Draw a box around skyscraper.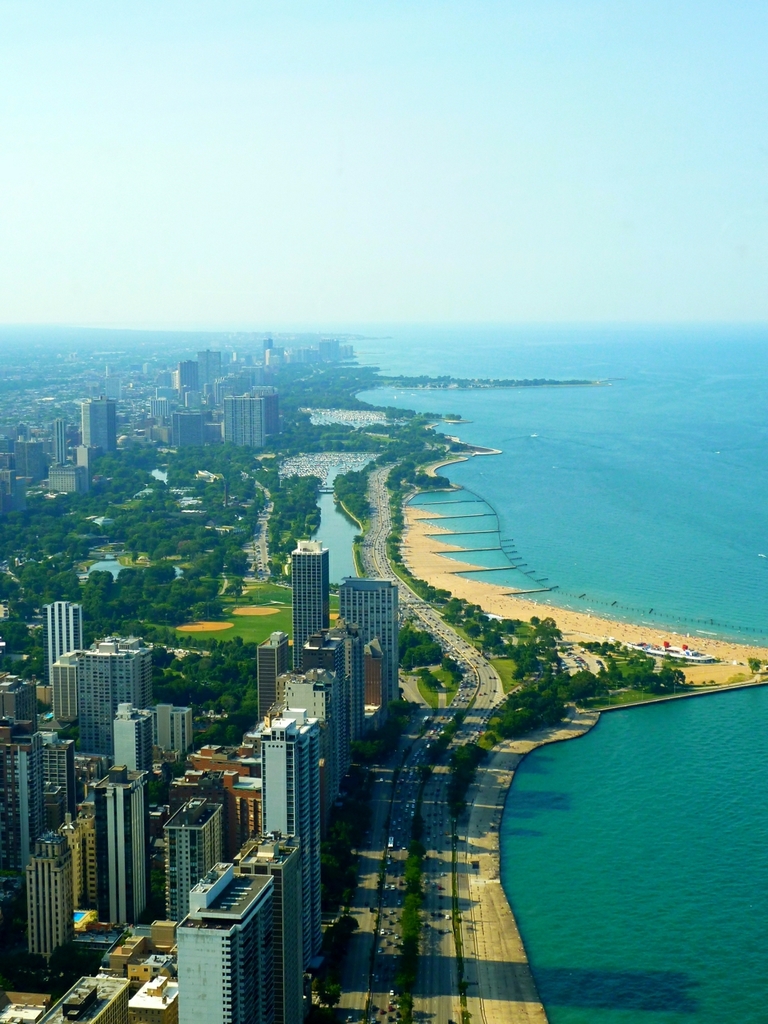
select_region(293, 537, 328, 674).
